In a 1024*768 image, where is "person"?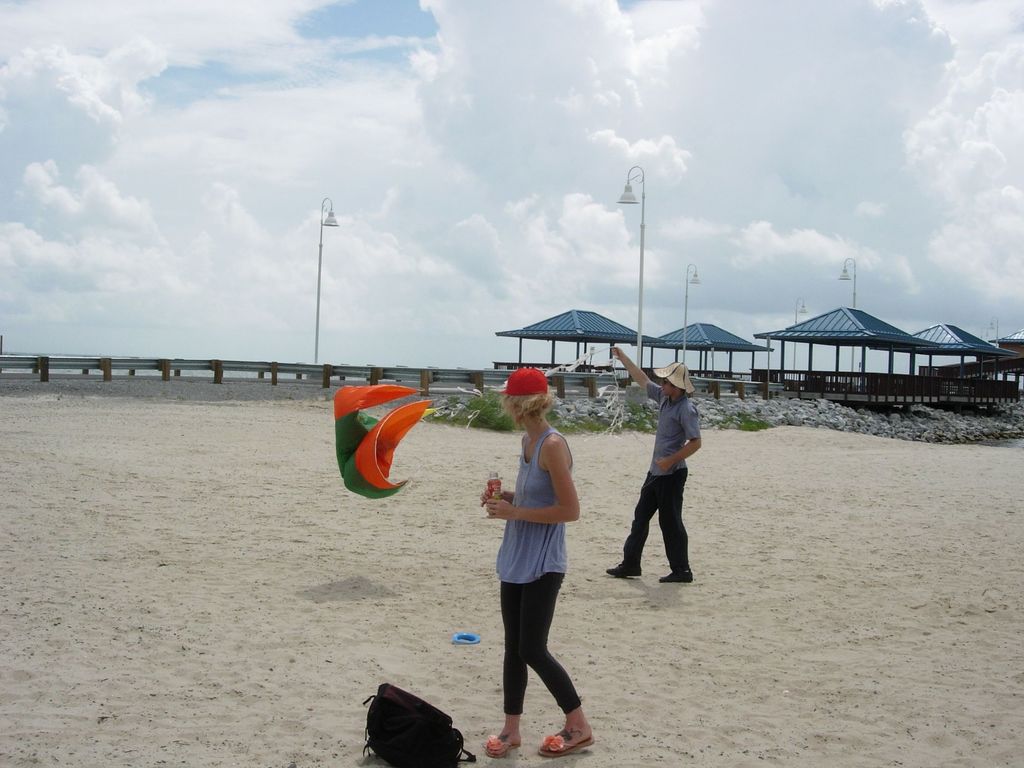
[x1=627, y1=356, x2=706, y2=593].
